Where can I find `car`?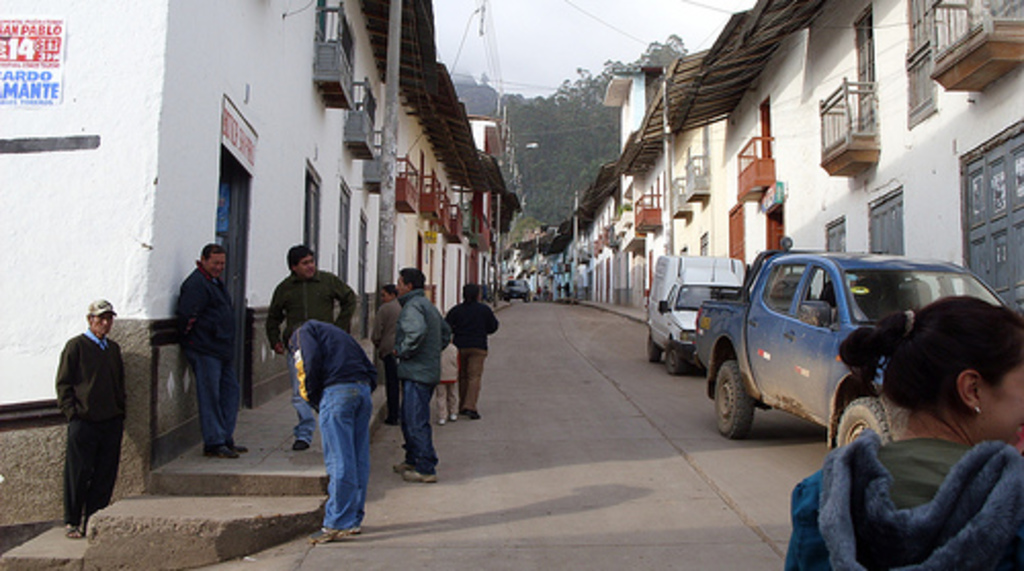
You can find it at <box>690,248,1022,448</box>.
